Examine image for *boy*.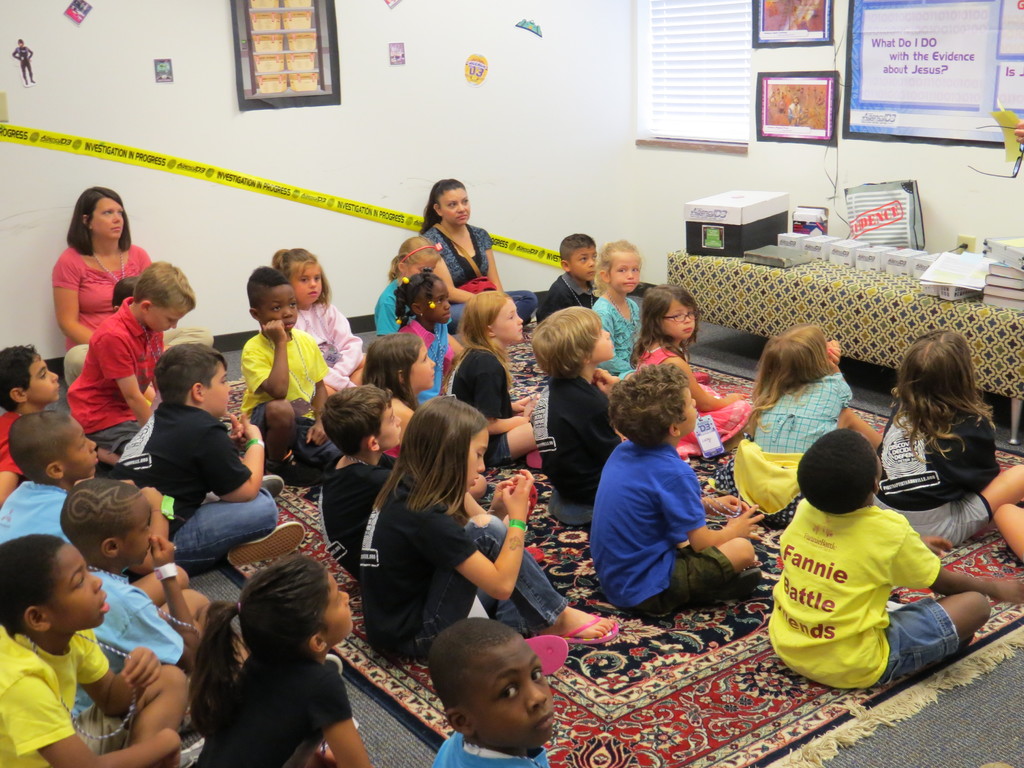
Examination result: {"x1": 0, "y1": 537, "x2": 216, "y2": 767}.
